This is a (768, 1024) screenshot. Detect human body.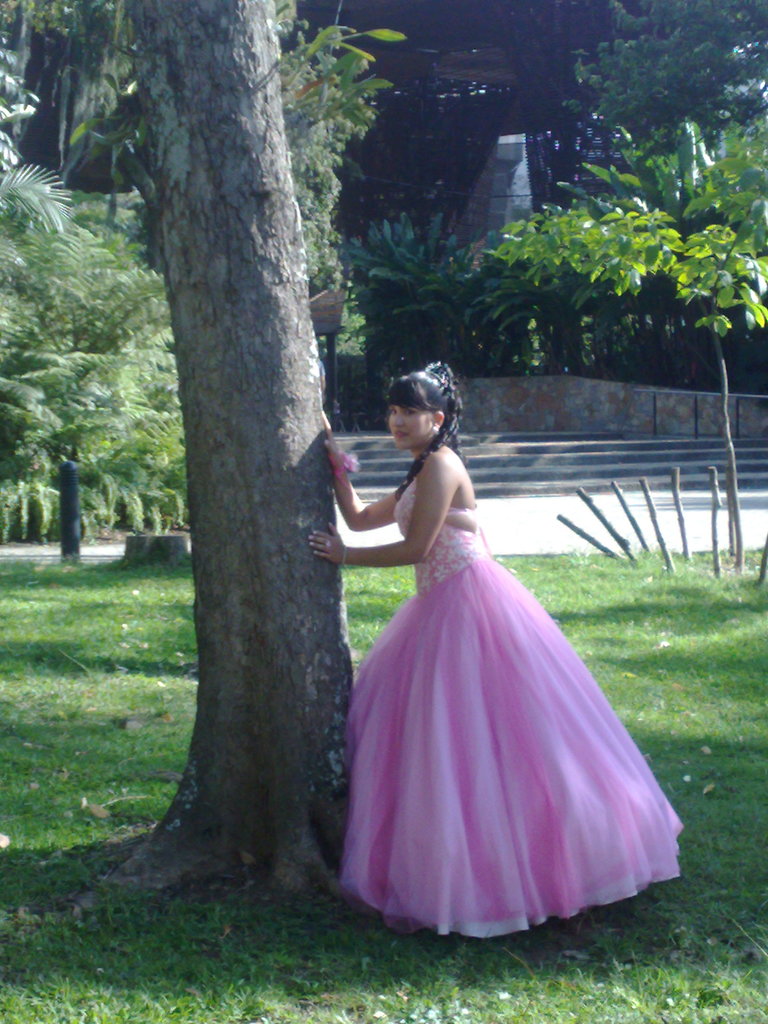
bbox=[317, 355, 633, 894].
